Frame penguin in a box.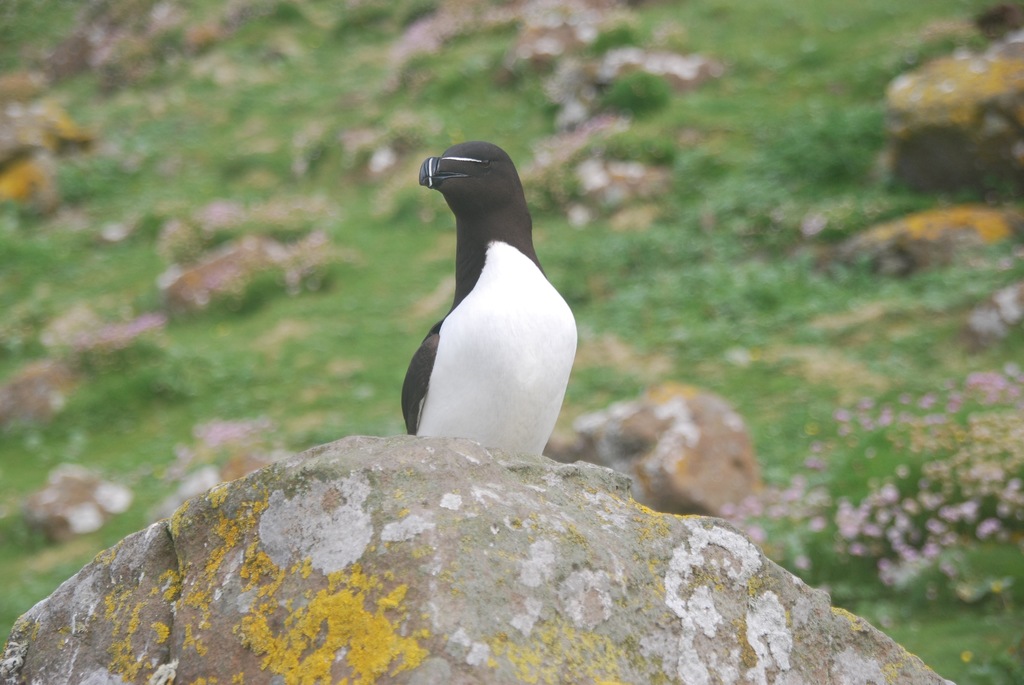
left=396, top=138, right=581, bottom=455.
